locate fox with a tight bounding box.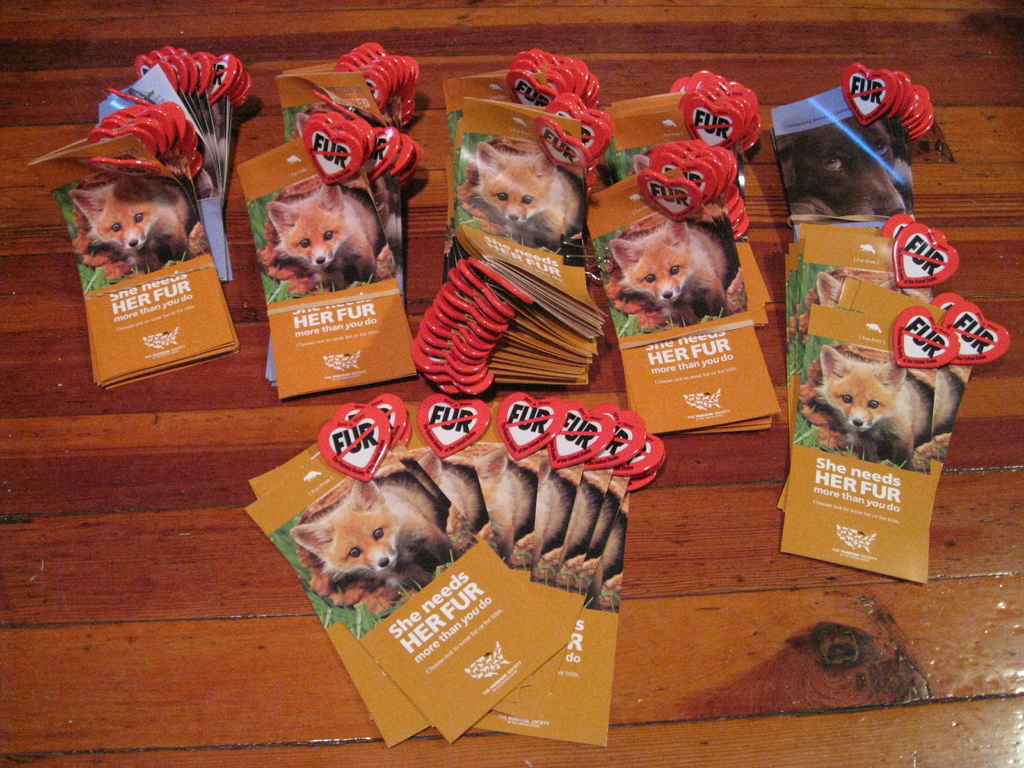
[63,175,204,274].
